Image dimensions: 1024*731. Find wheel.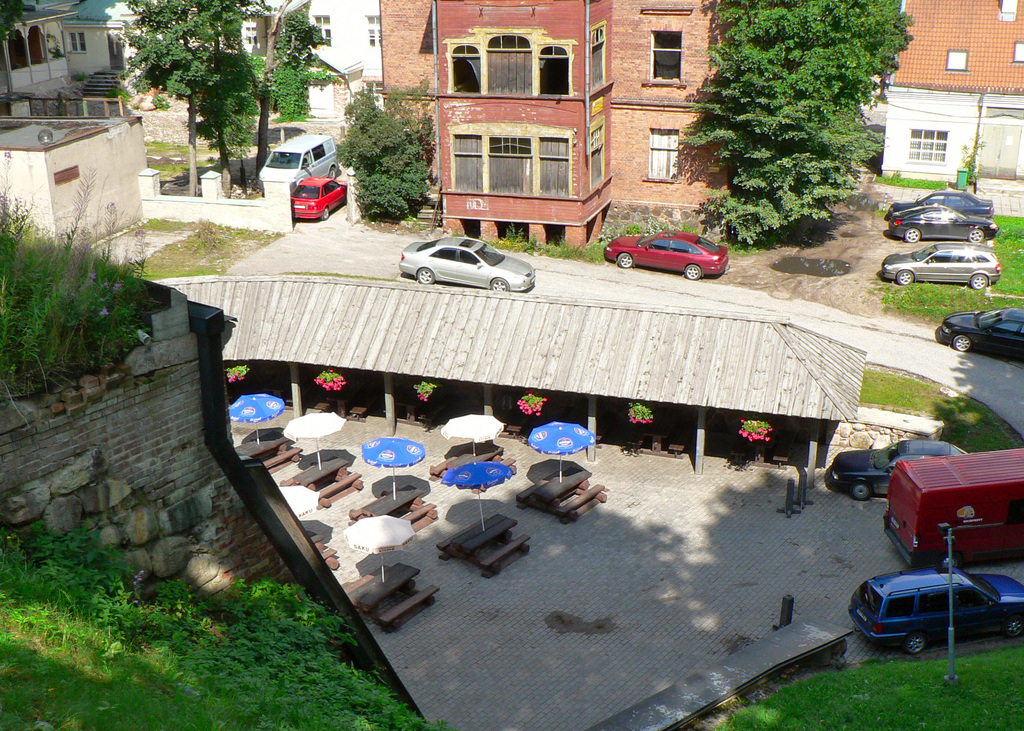
bbox(490, 277, 510, 291).
